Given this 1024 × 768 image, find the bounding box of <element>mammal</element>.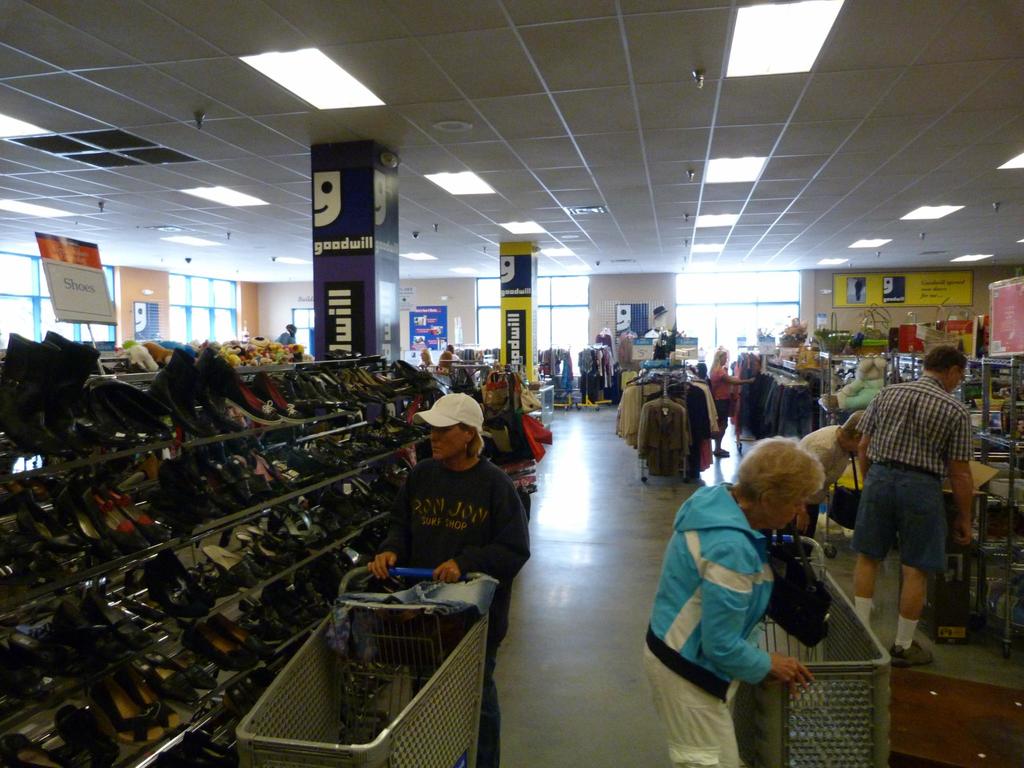
l=366, t=391, r=529, b=765.
